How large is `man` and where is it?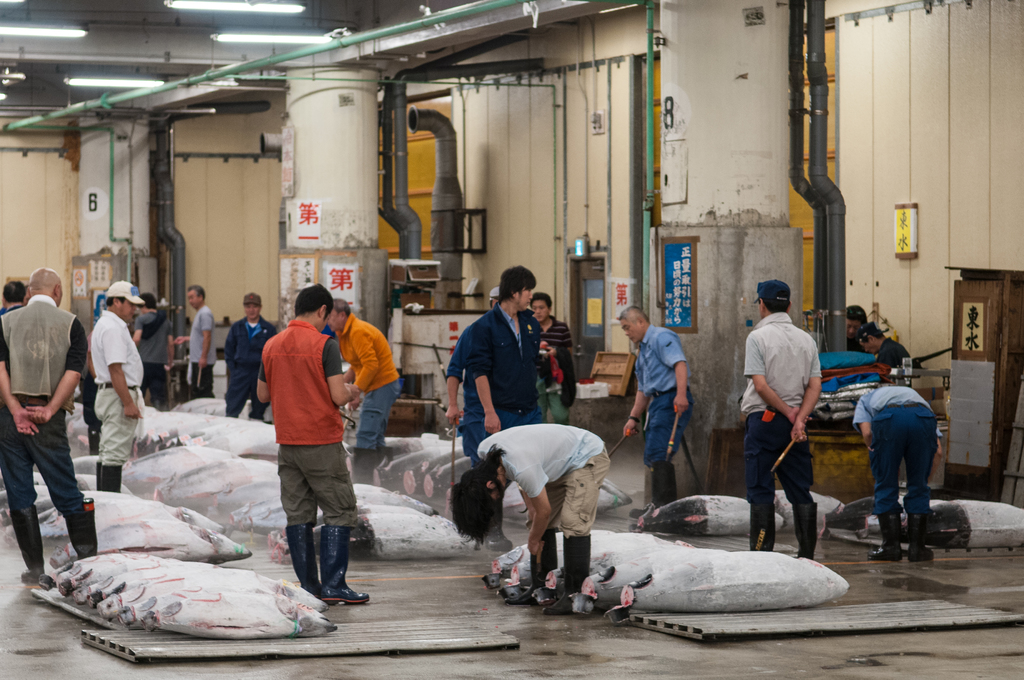
Bounding box: rect(614, 303, 690, 518).
